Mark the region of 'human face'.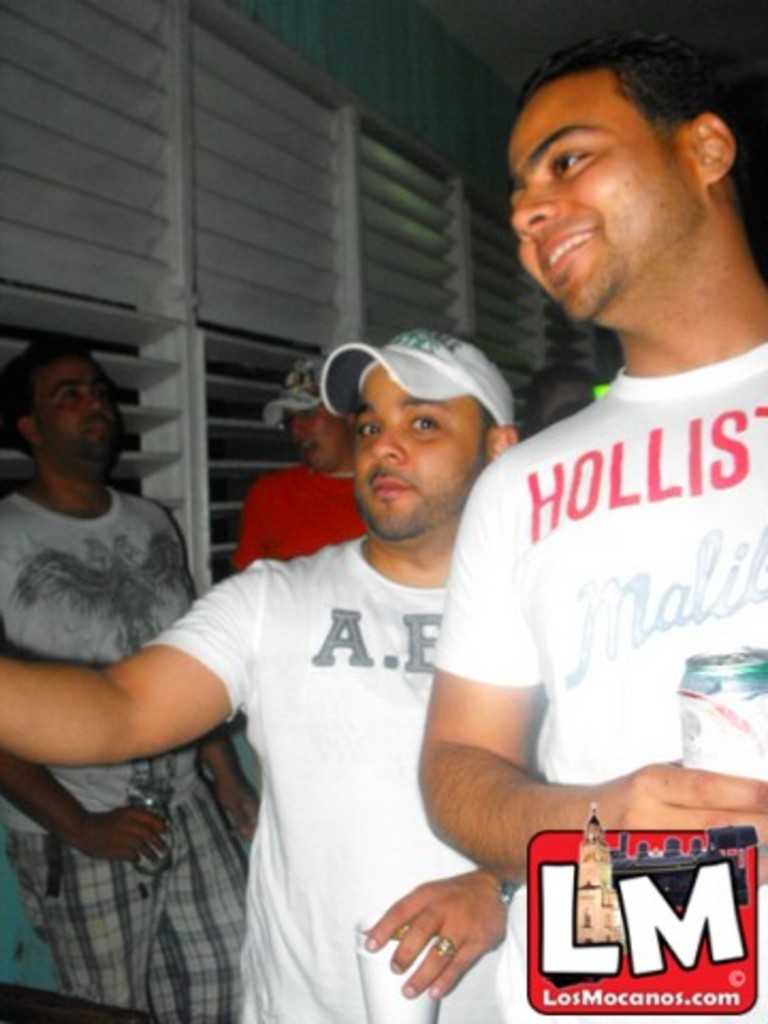
Region: box(354, 361, 493, 540).
